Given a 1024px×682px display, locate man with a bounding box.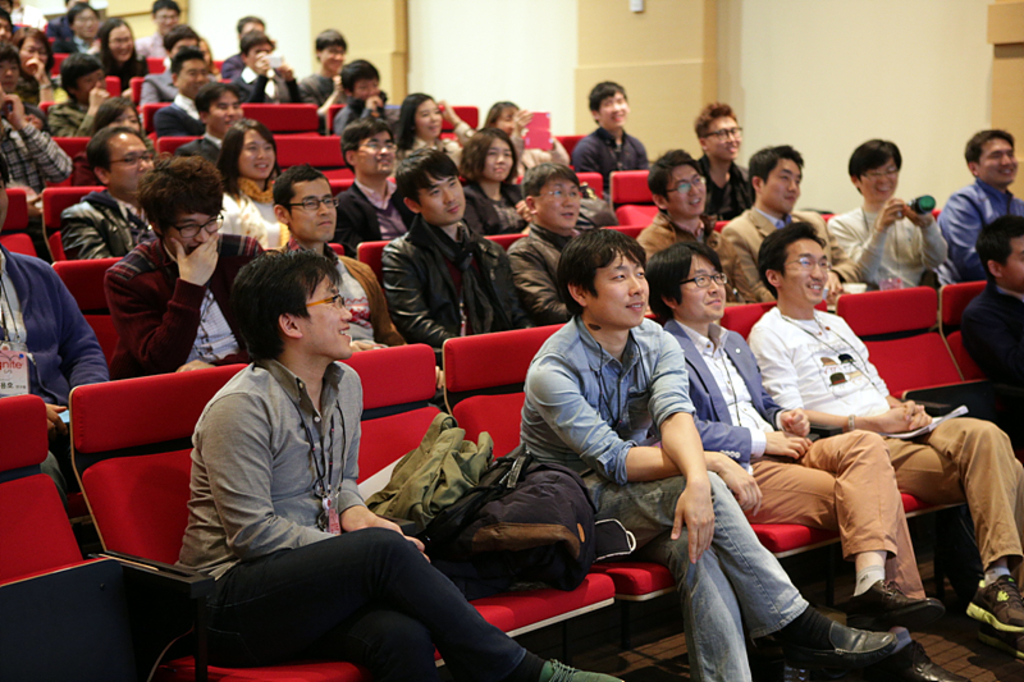
Located: select_region(941, 128, 1023, 279).
